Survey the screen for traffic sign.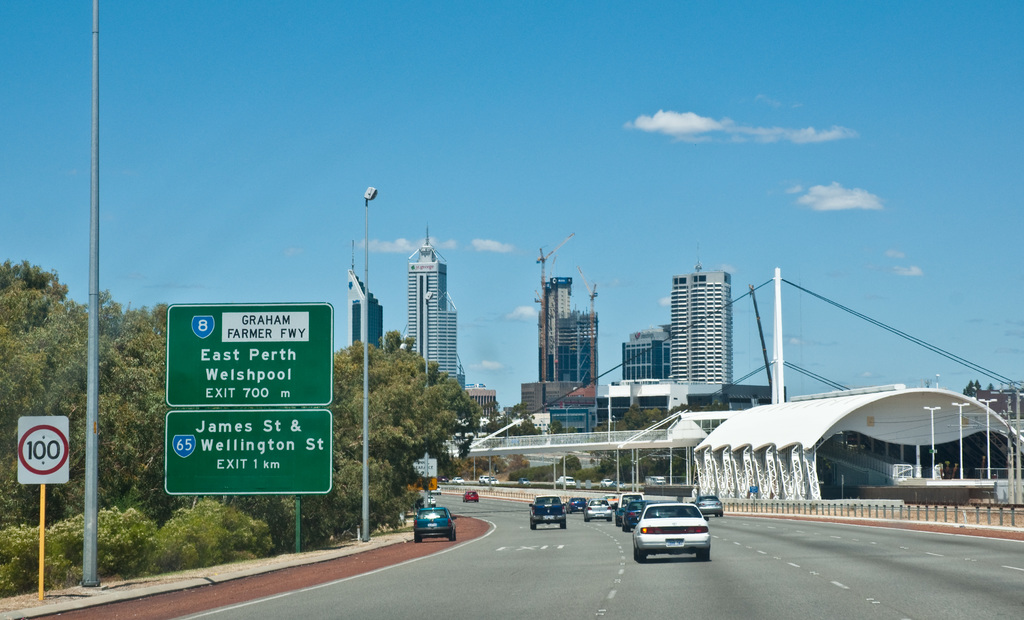
Survey found: [164, 302, 333, 410].
